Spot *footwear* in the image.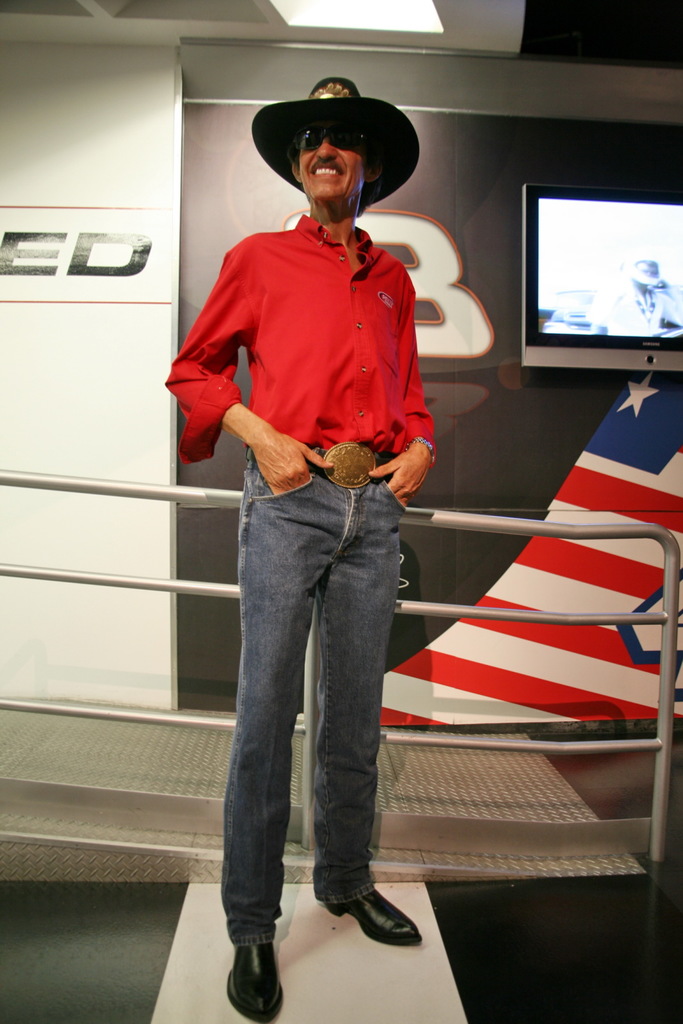
*footwear* found at BBox(228, 935, 293, 1020).
